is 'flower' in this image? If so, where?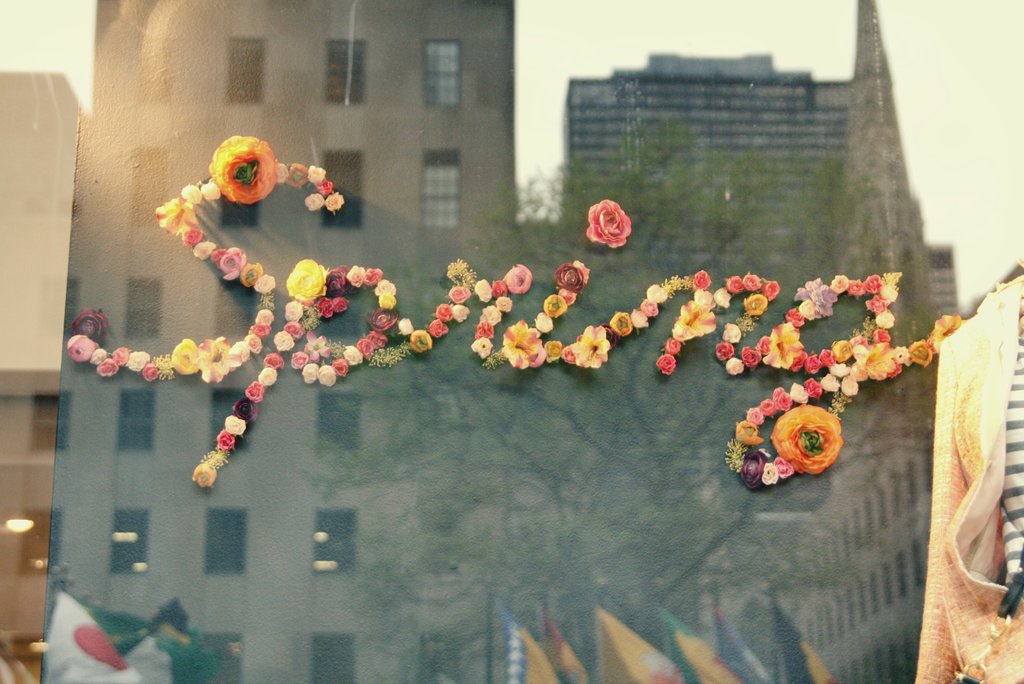
Yes, at x1=470, y1=335, x2=494, y2=357.
